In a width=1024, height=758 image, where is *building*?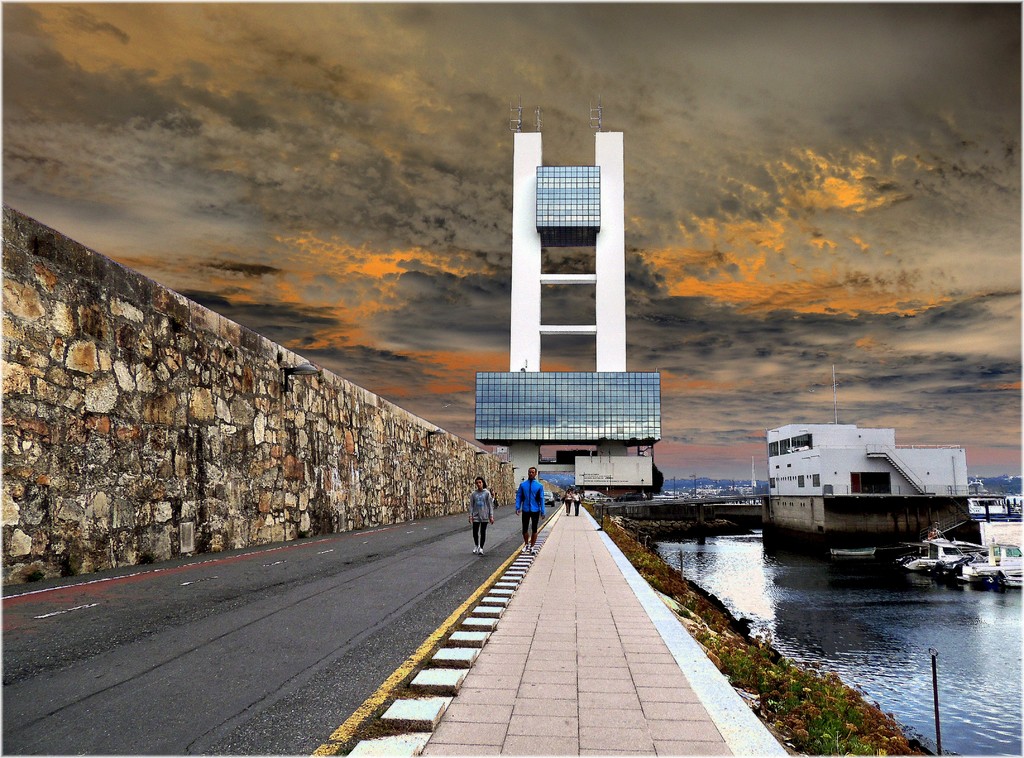
bbox(972, 493, 1023, 518).
